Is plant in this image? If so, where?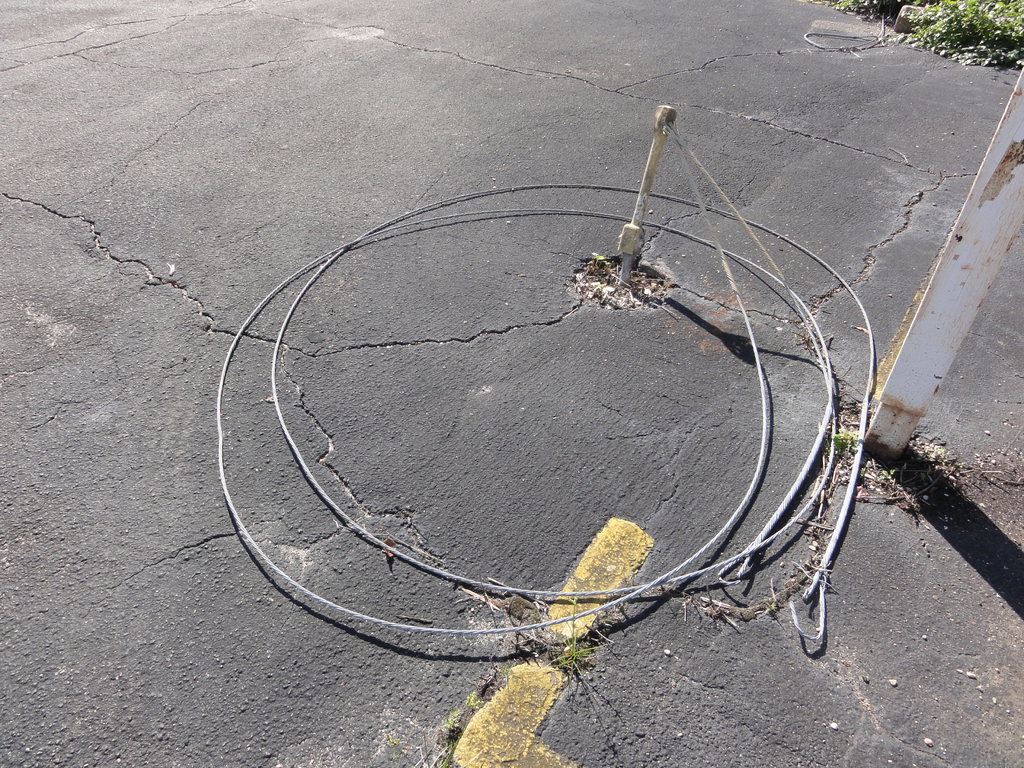
Yes, at [left=807, top=0, right=1023, bottom=80].
